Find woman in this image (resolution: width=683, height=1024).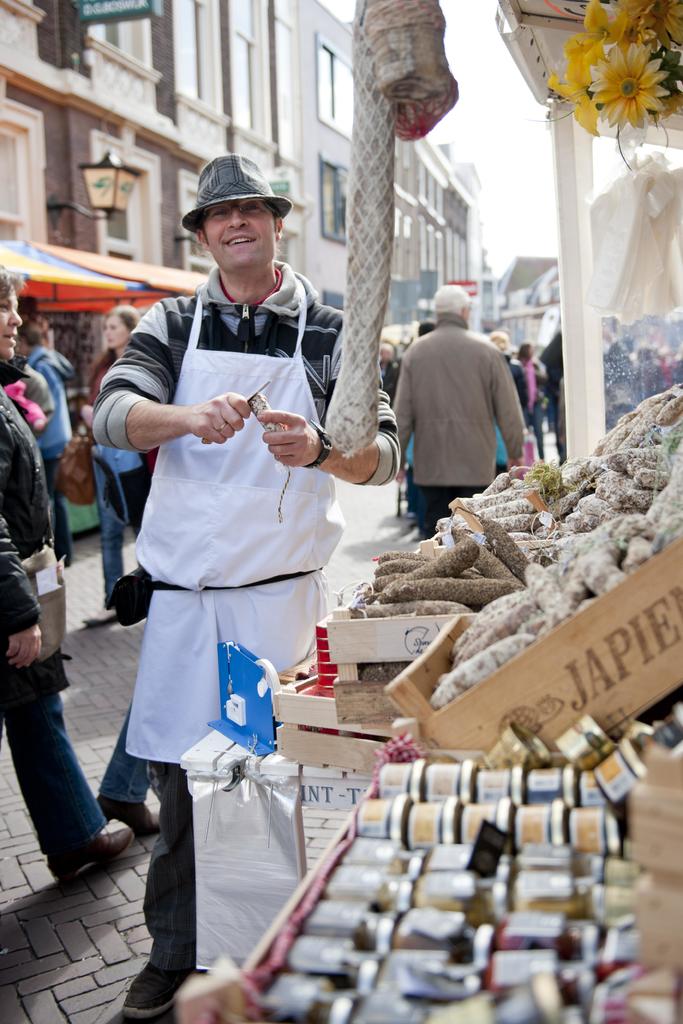
Rect(0, 253, 134, 895).
